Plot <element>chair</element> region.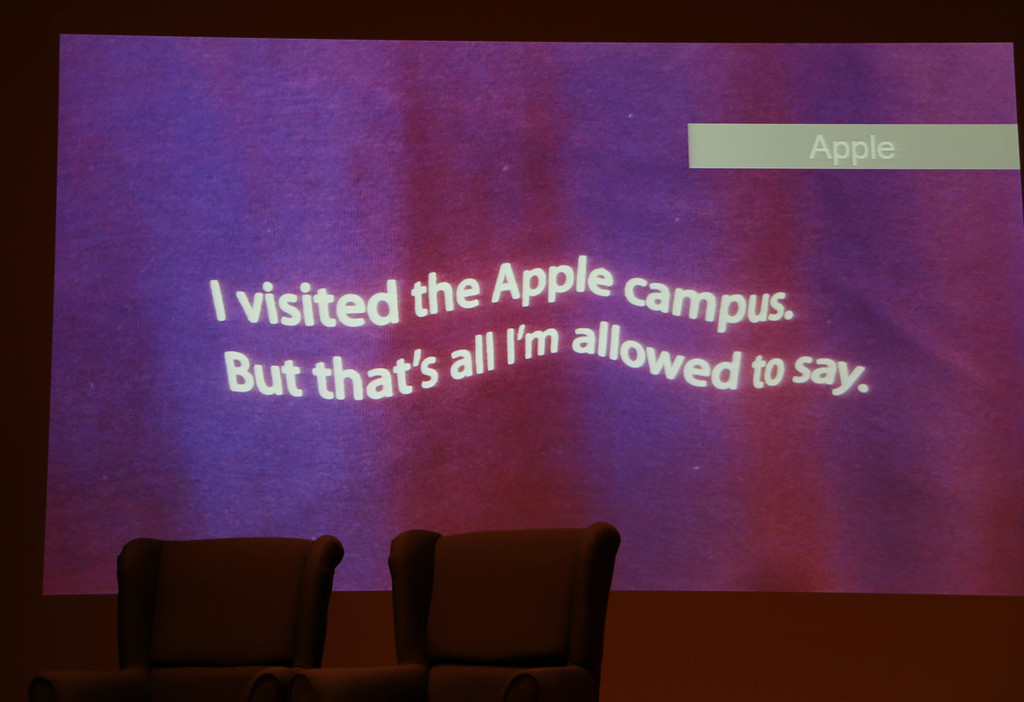
Plotted at x1=29, y1=533, x2=346, y2=701.
